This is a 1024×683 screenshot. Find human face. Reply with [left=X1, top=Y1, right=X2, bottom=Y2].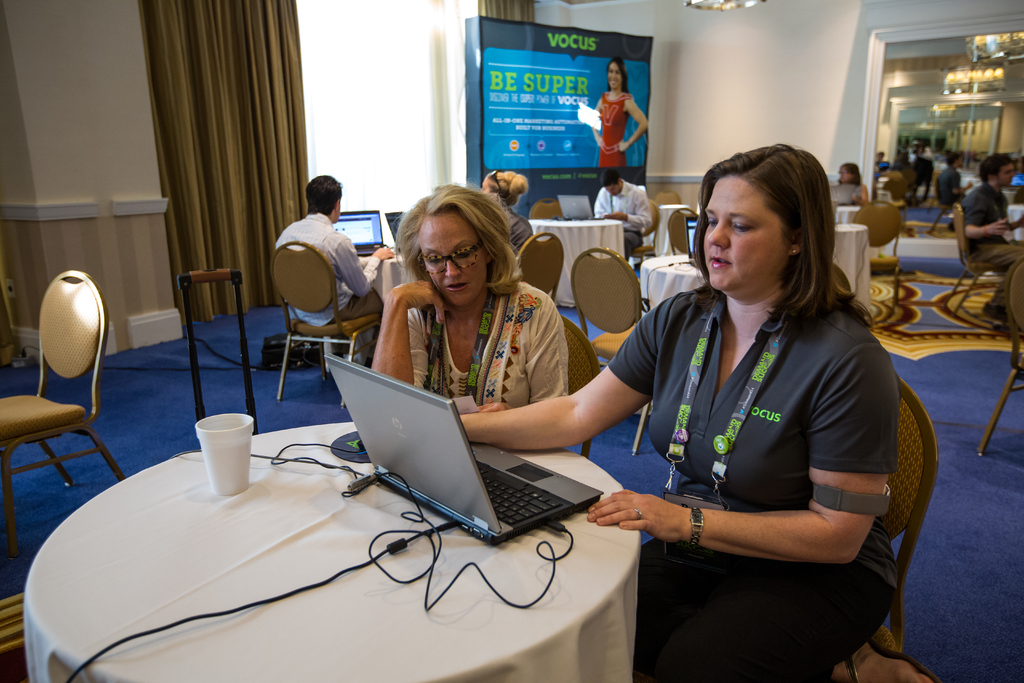
[left=601, top=185, right=622, bottom=195].
